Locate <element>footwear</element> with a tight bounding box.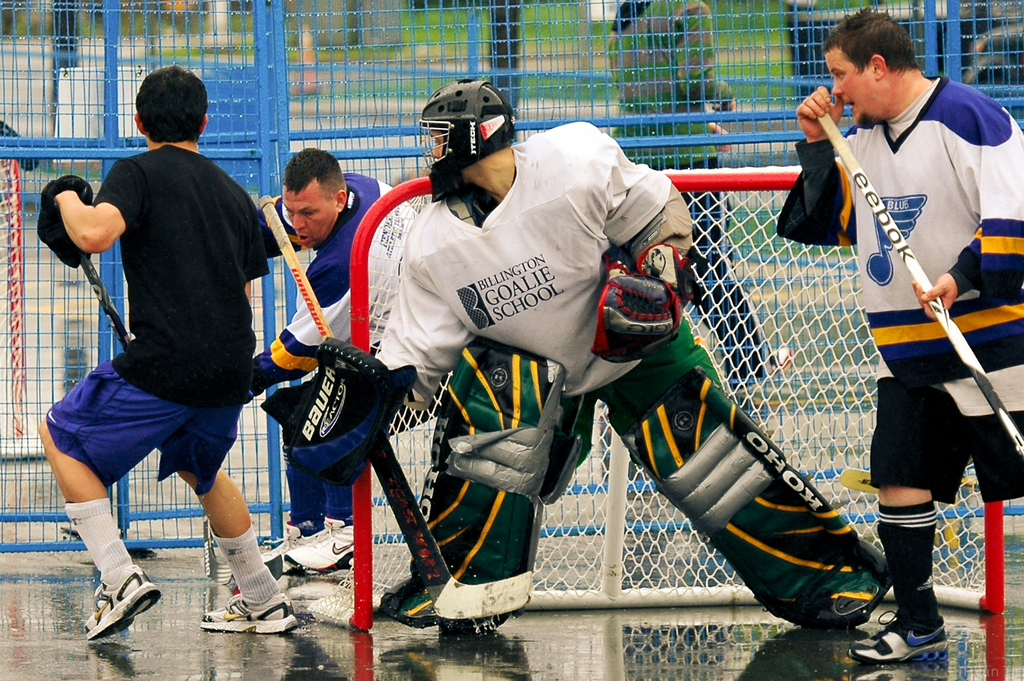
crop(199, 589, 296, 637).
